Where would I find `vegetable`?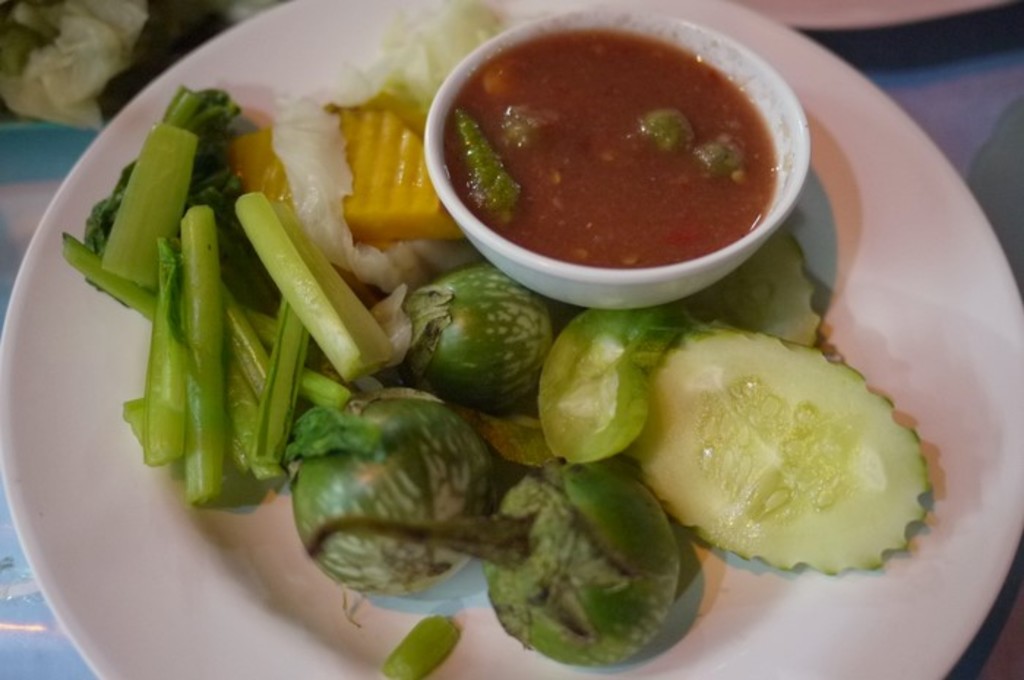
At bbox=[465, 111, 530, 209].
